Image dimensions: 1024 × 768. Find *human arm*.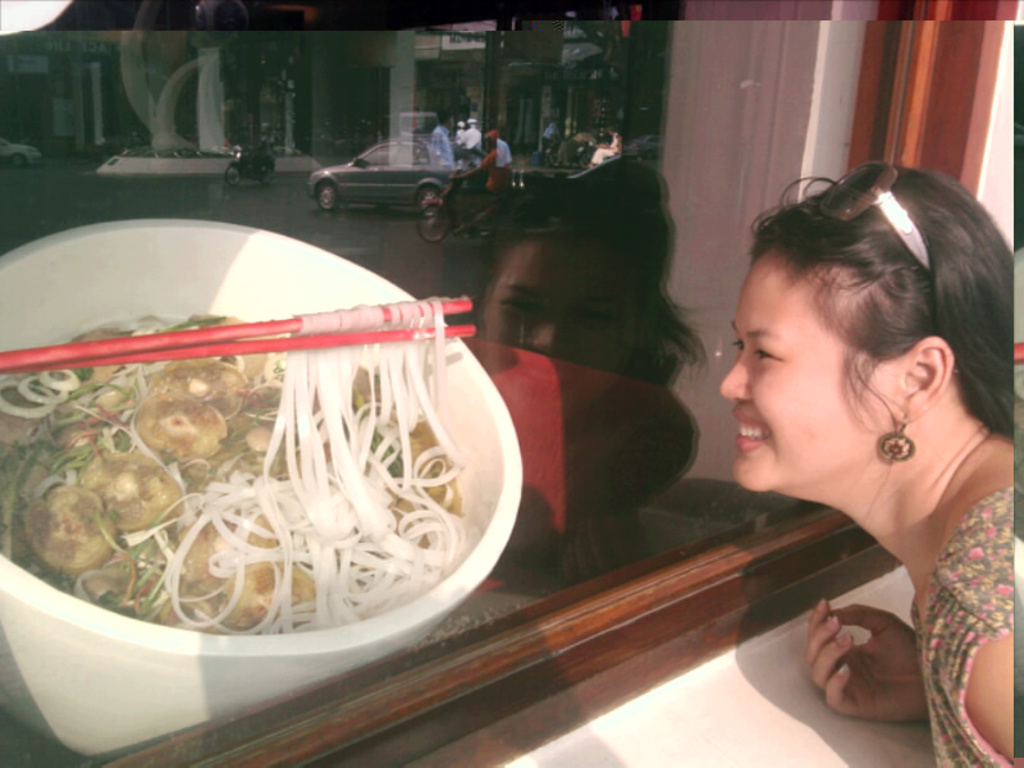
x1=785, y1=544, x2=954, y2=739.
